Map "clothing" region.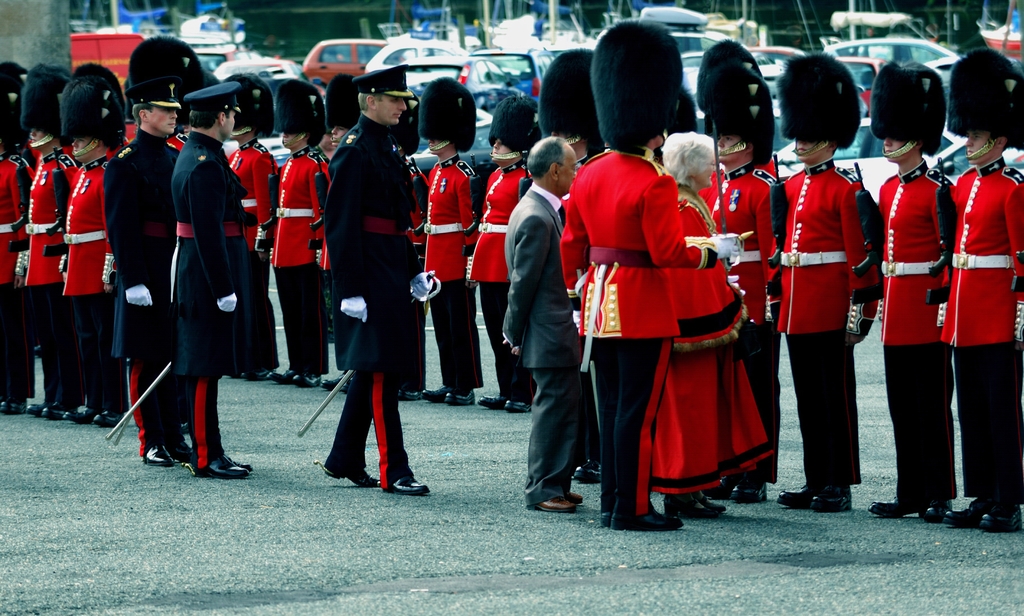
Mapped to 324 113 424 488.
